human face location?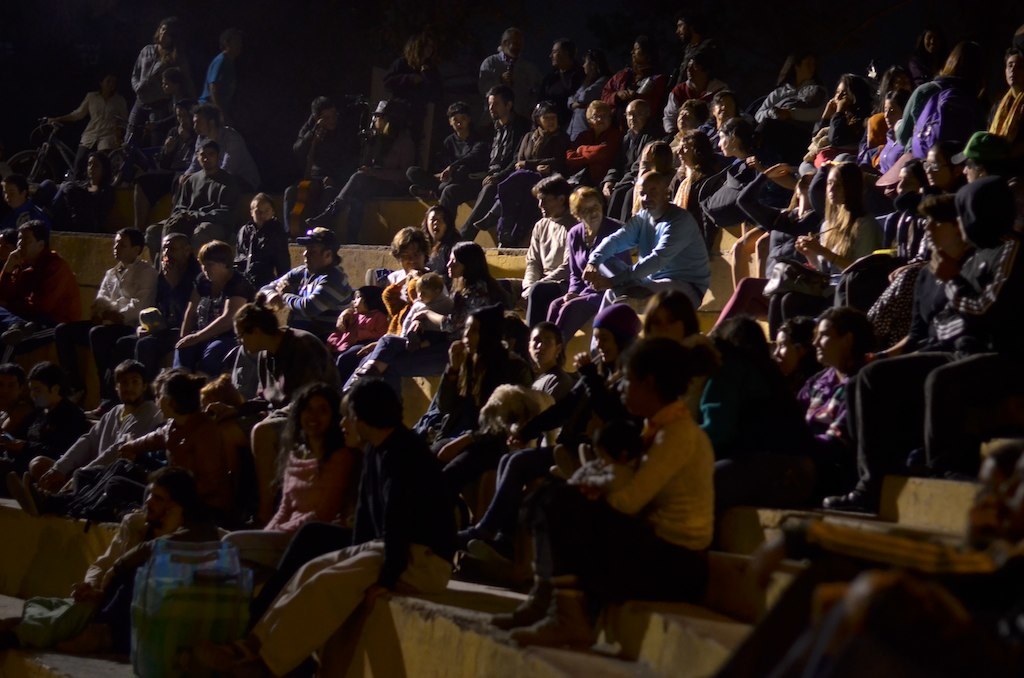
(x1=586, y1=54, x2=596, y2=66)
